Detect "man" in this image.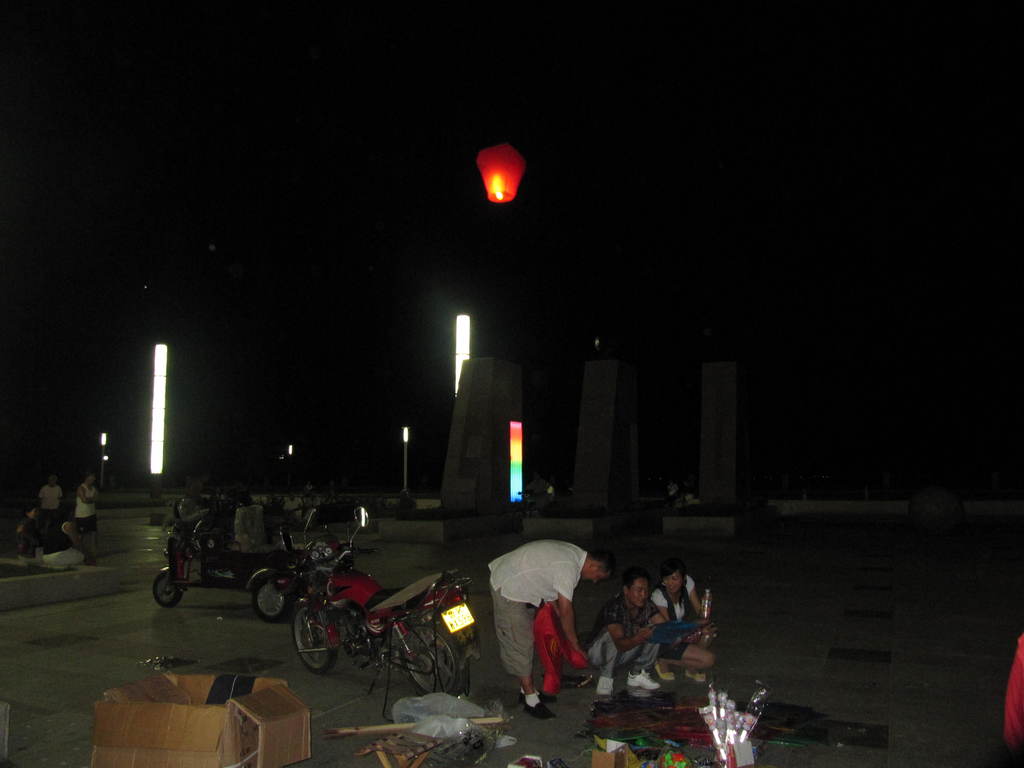
Detection: {"x1": 76, "y1": 474, "x2": 100, "y2": 563}.
